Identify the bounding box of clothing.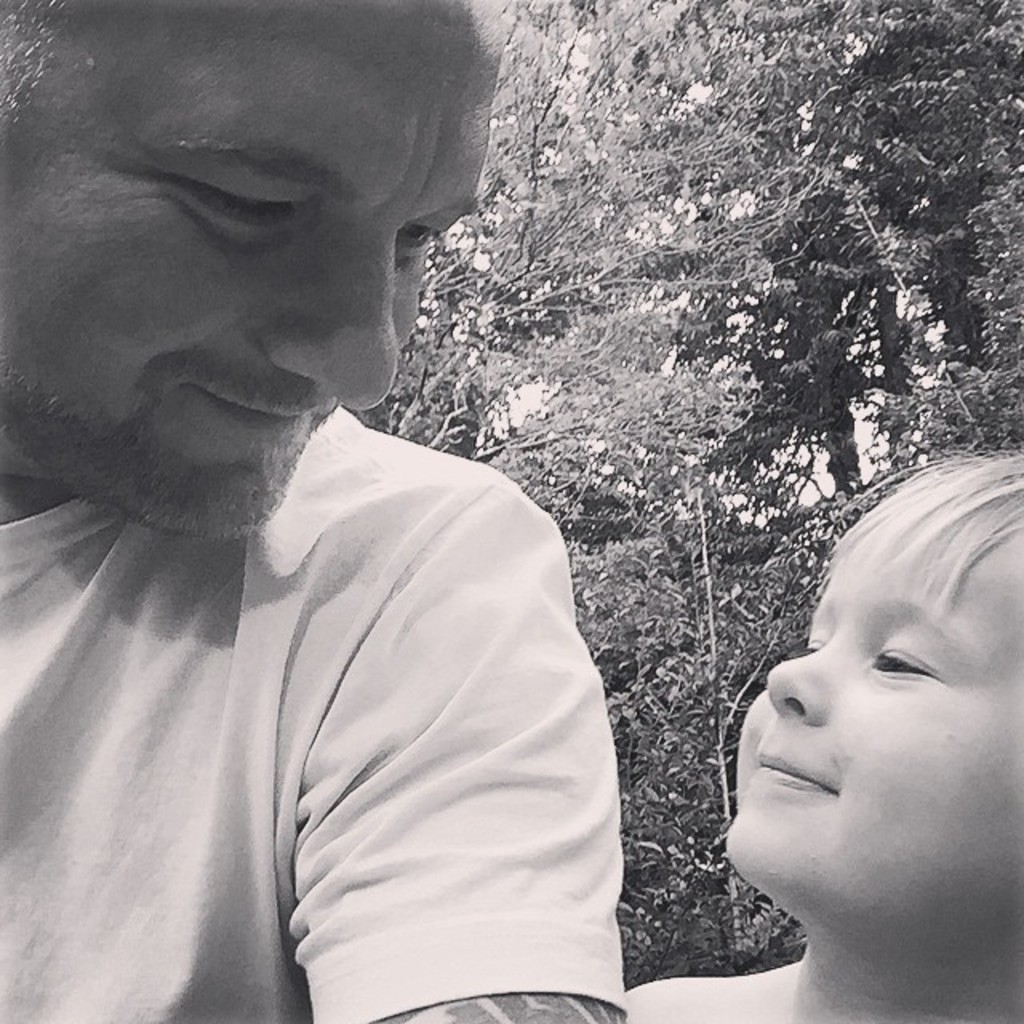
{"left": 48, "top": 330, "right": 707, "bottom": 1023}.
